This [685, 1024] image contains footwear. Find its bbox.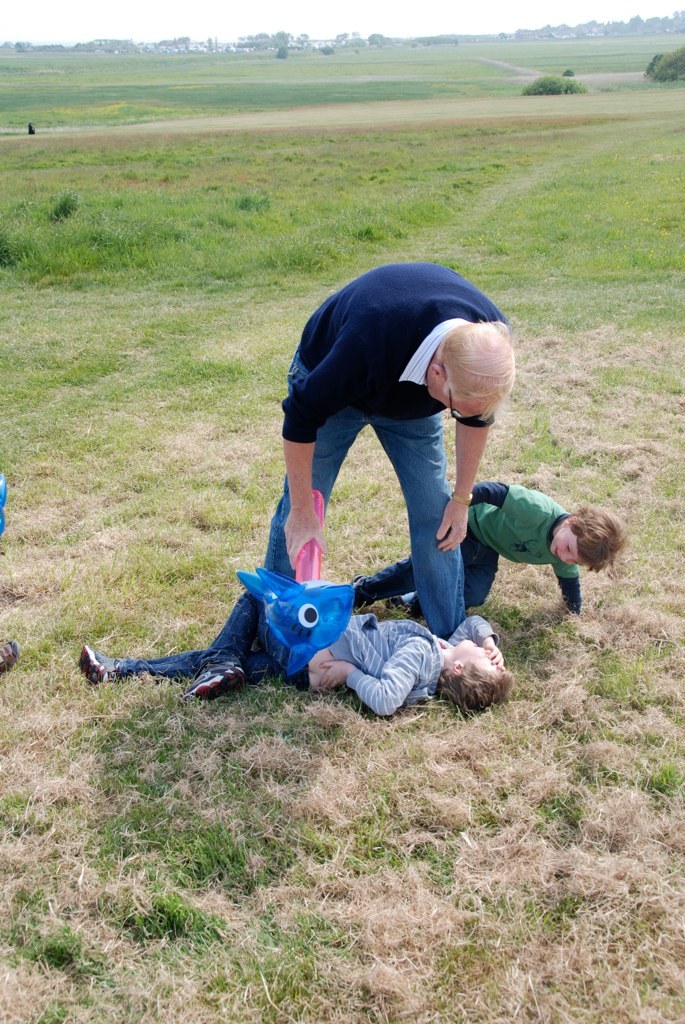
77 641 116 683.
